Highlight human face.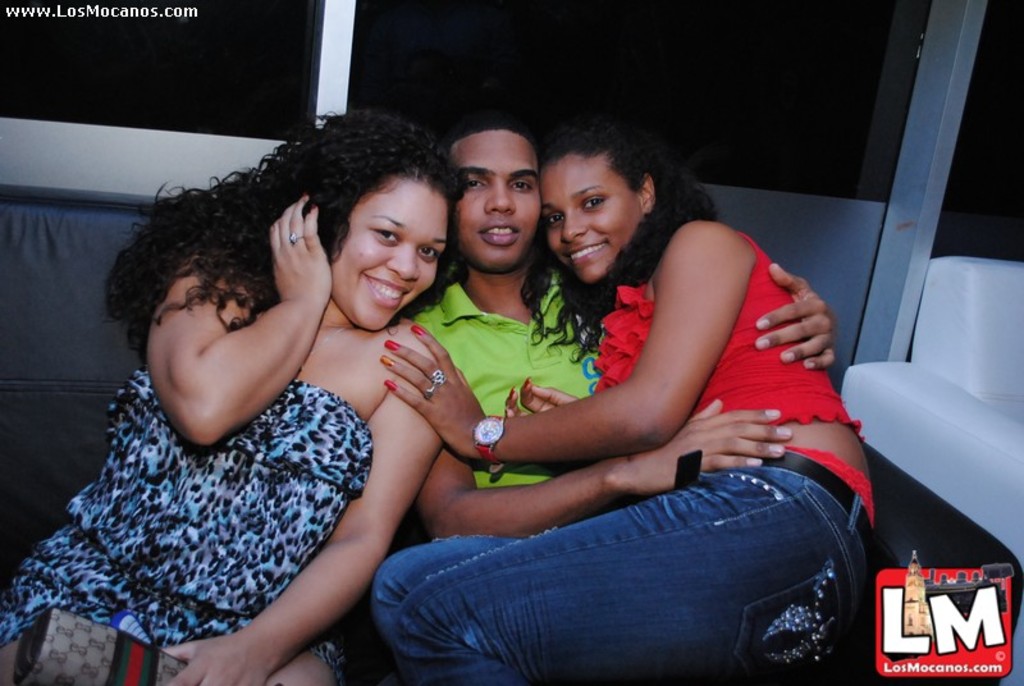
Highlighted region: 448,127,540,273.
